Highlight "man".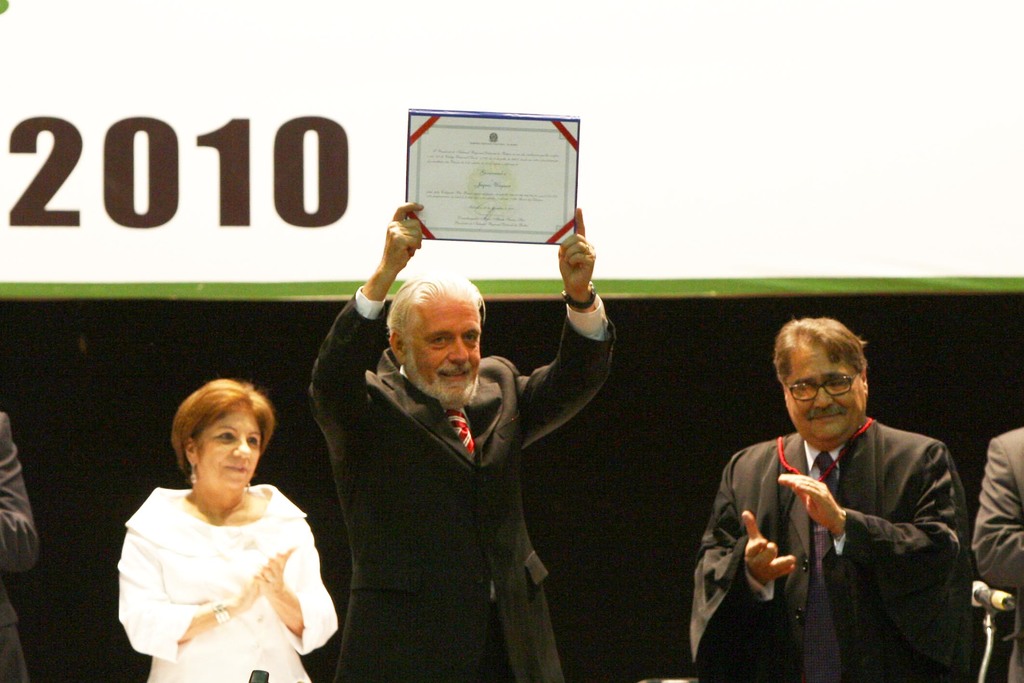
Highlighted region: left=975, top=425, right=1023, bottom=682.
